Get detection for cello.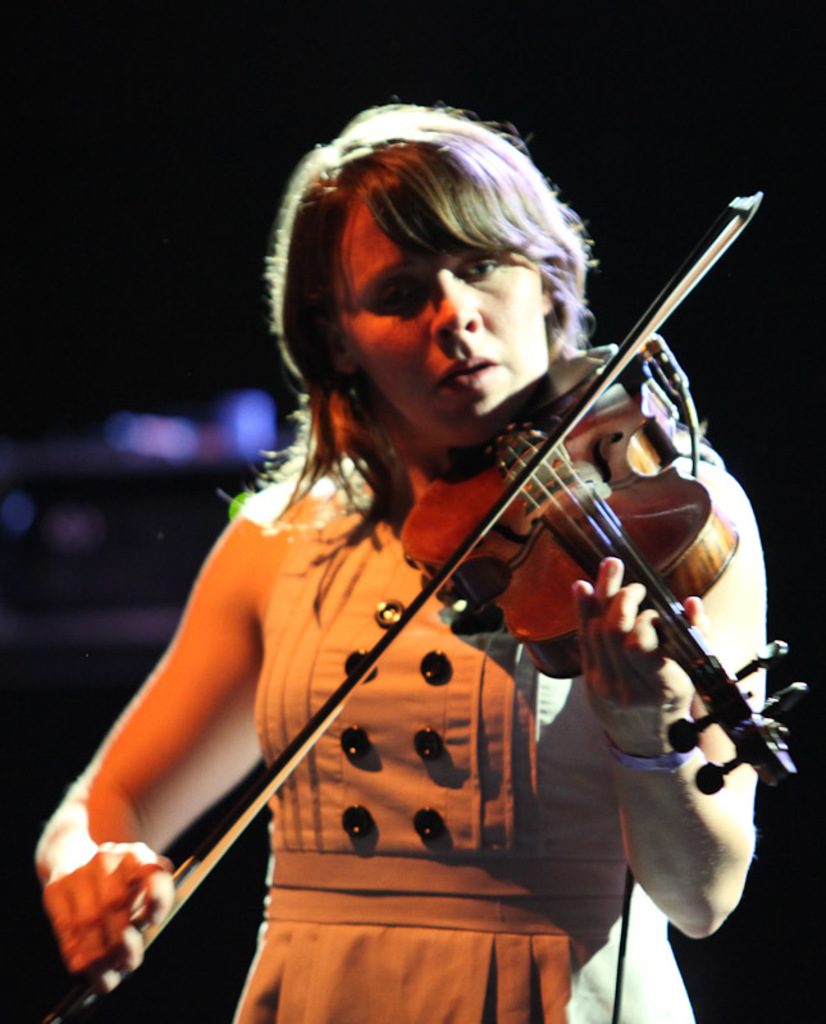
Detection: locate(49, 193, 808, 1023).
